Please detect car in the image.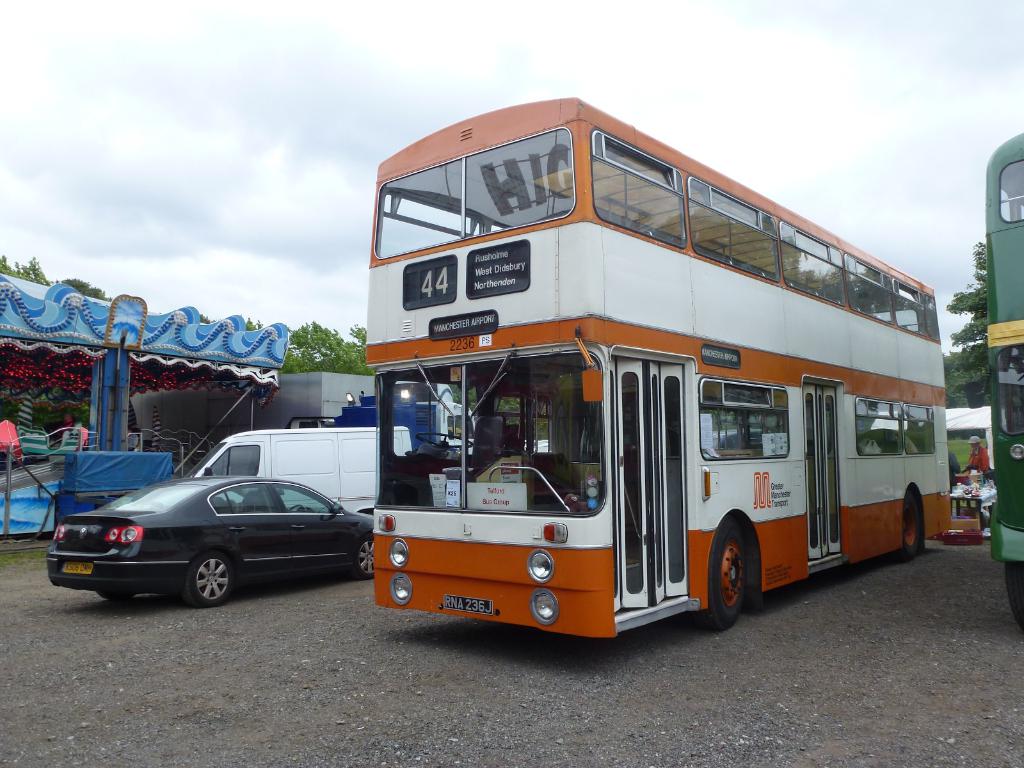
(532, 447, 549, 454).
